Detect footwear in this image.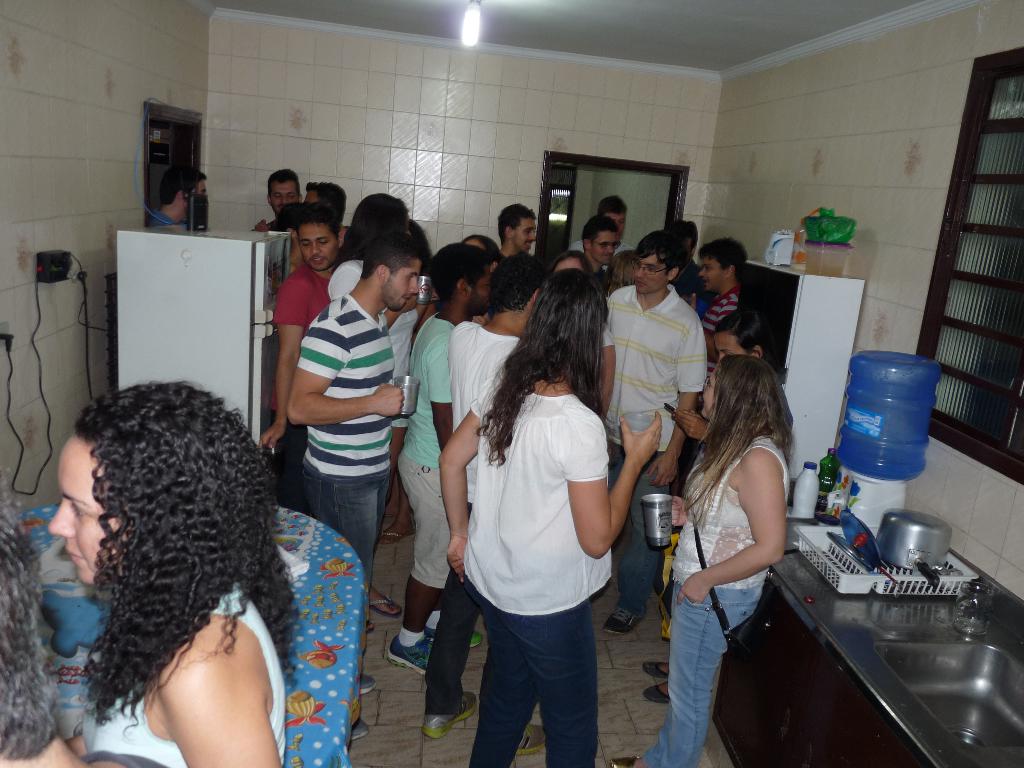
Detection: box=[392, 632, 437, 671].
